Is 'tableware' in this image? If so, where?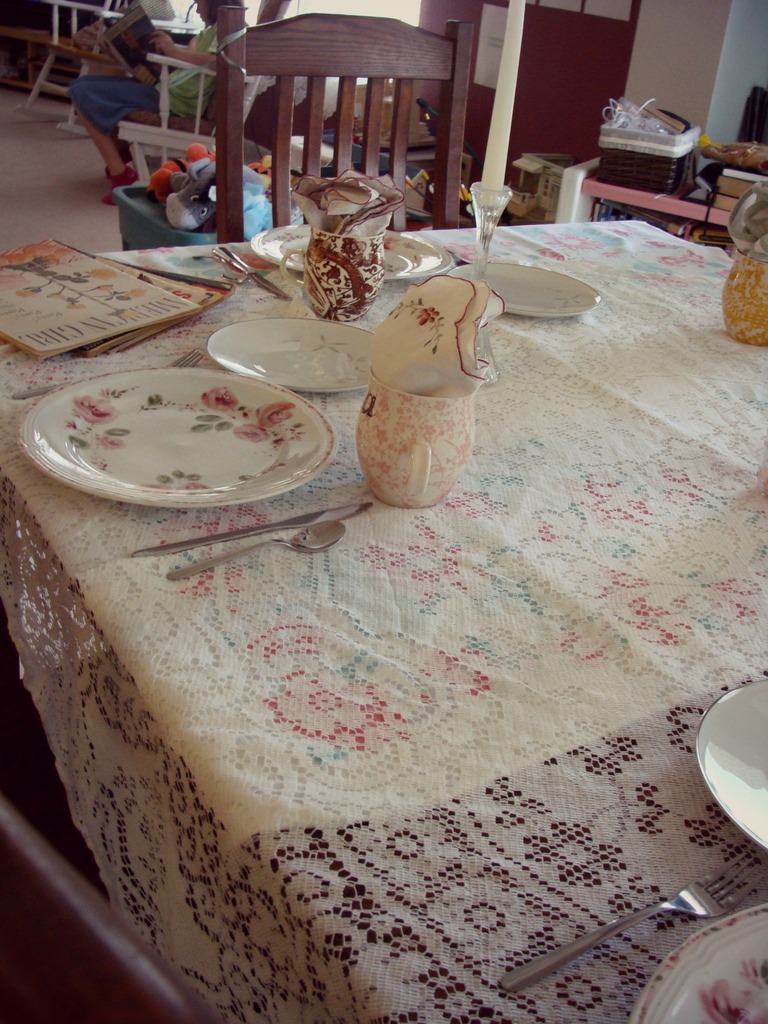
Yes, at crop(688, 671, 767, 860).
